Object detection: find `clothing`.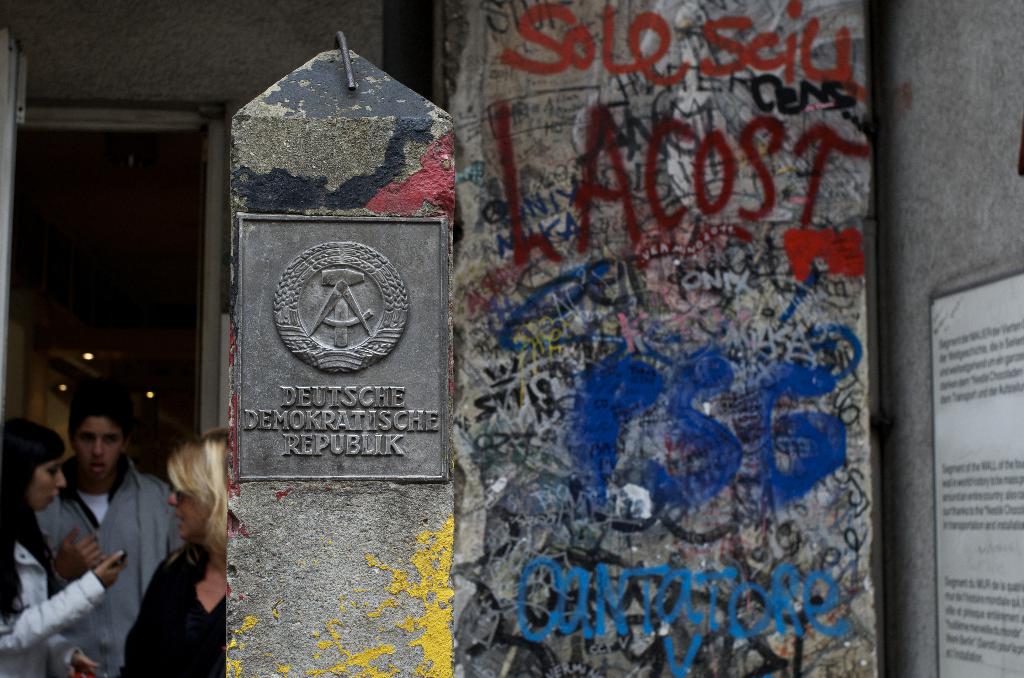
rect(123, 544, 228, 675).
